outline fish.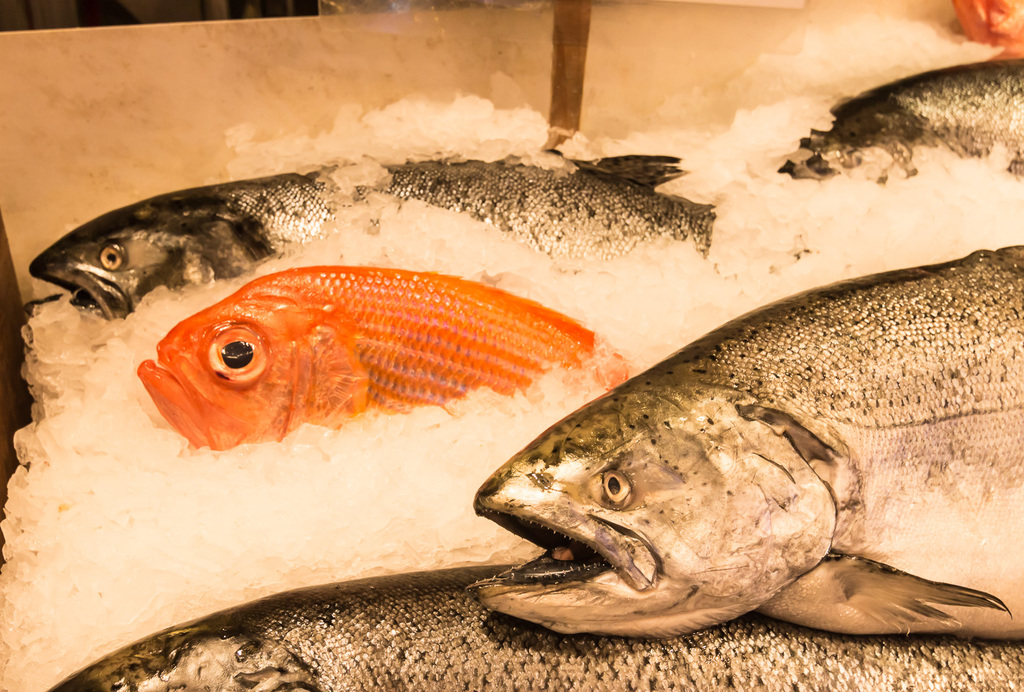
Outline: detection(47, 567, 1022, 691).
